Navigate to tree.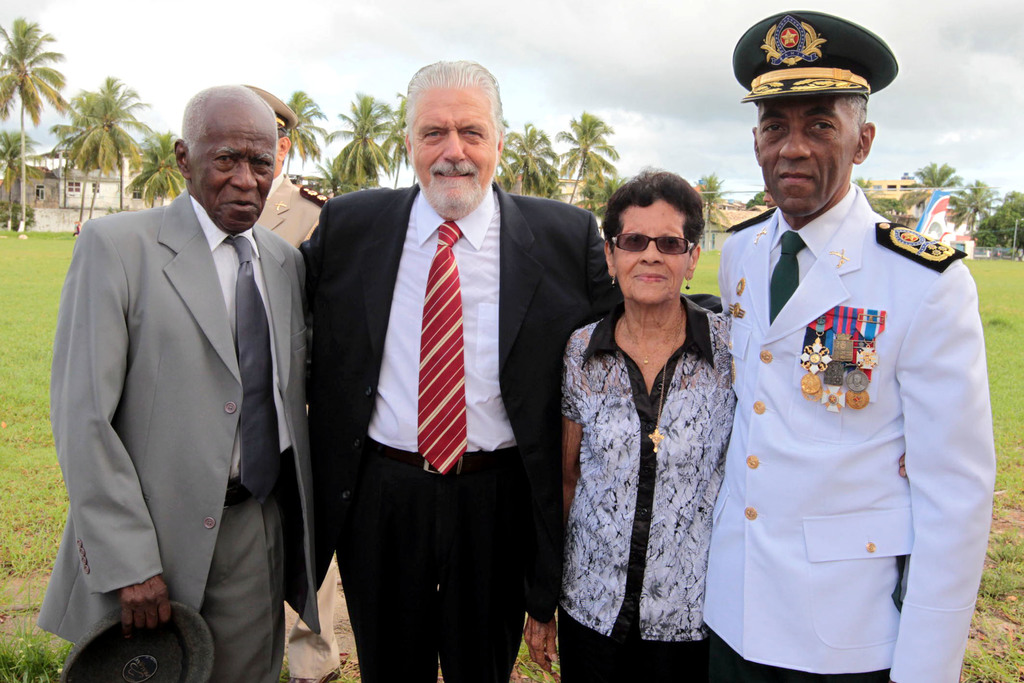
Navigation target: (700,177,722,210).
